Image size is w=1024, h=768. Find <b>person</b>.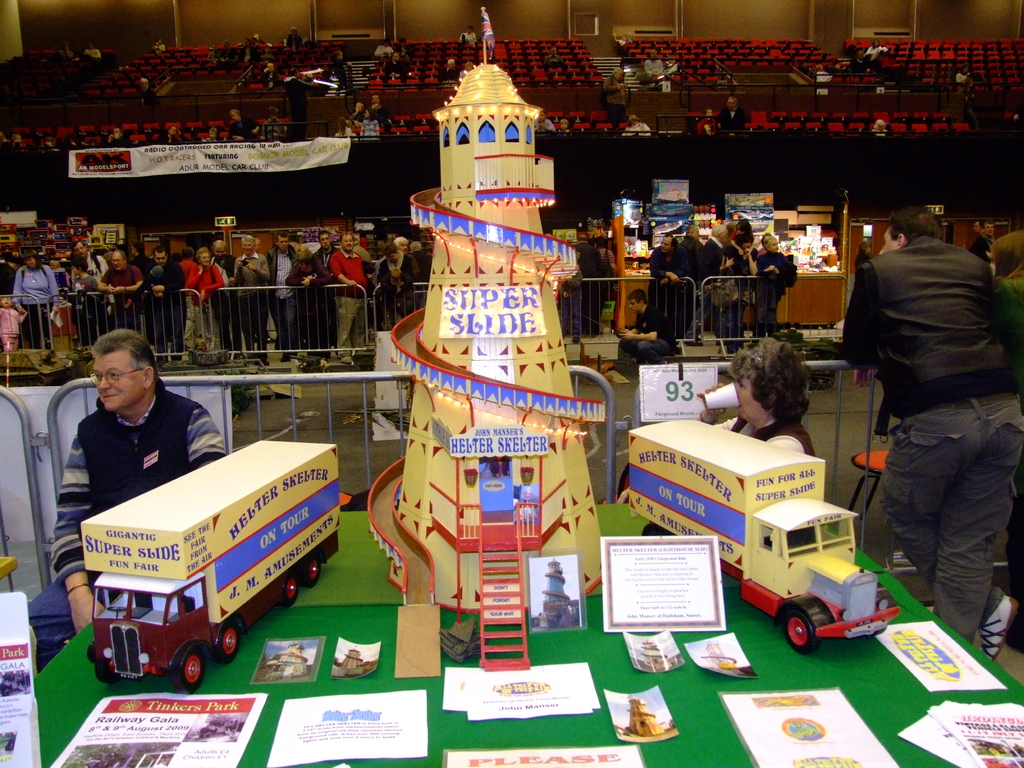
{"left": 68, "top": 237, "right": 113, "bottom": 284}.
